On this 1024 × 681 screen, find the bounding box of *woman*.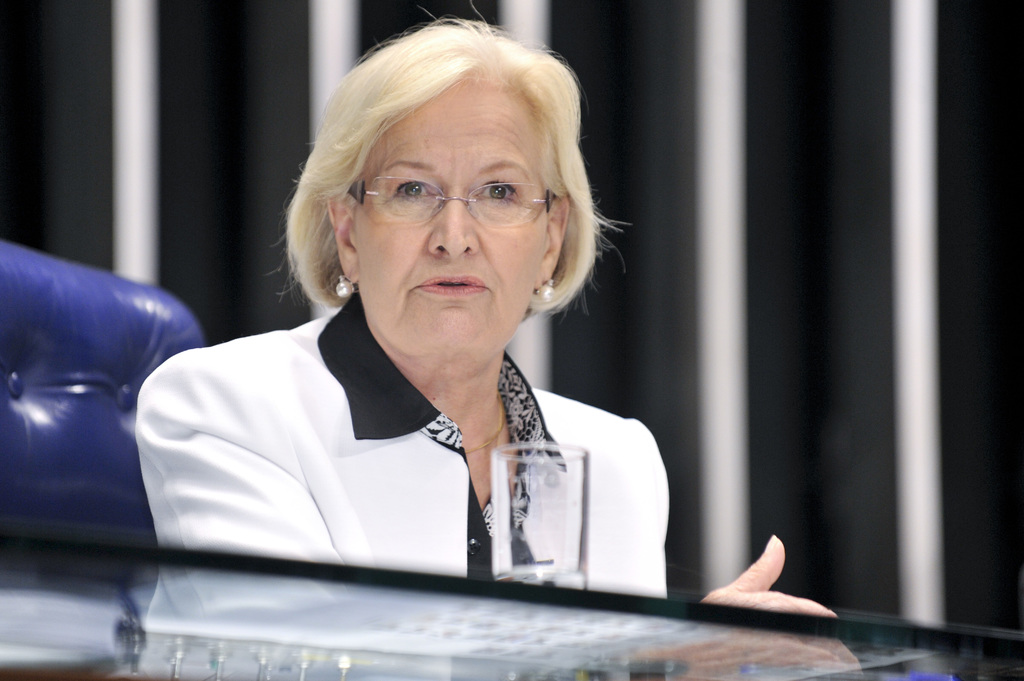
Bounding box: left=134, top=2, right=865, bottom=680.
